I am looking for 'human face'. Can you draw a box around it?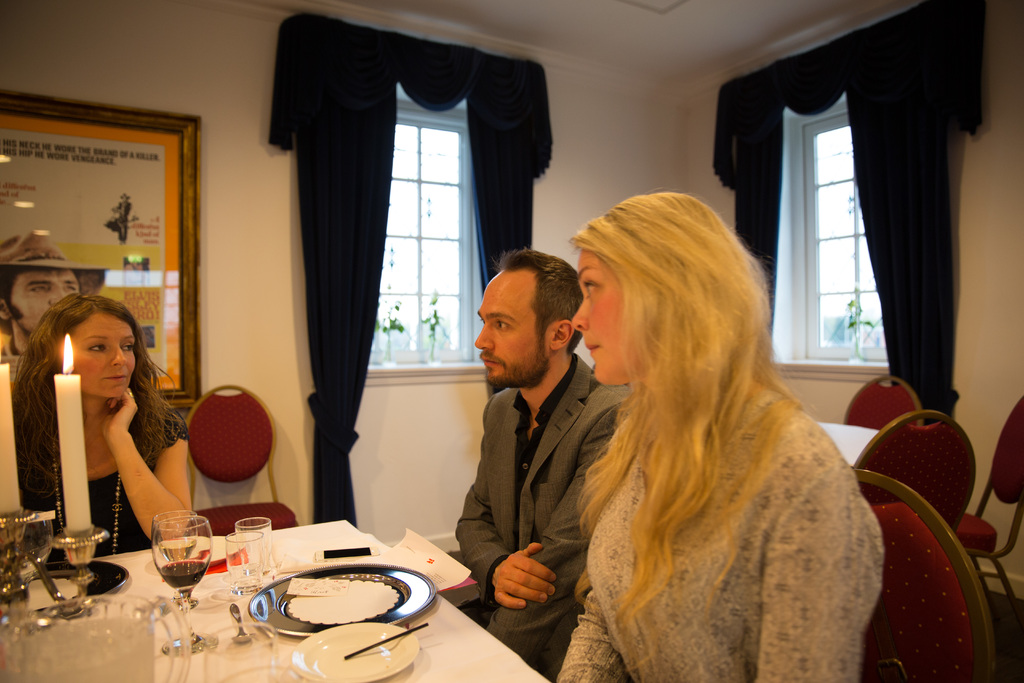
Sure, the bounding box is (x1=472, y1=272, x2=540, y2=392).
